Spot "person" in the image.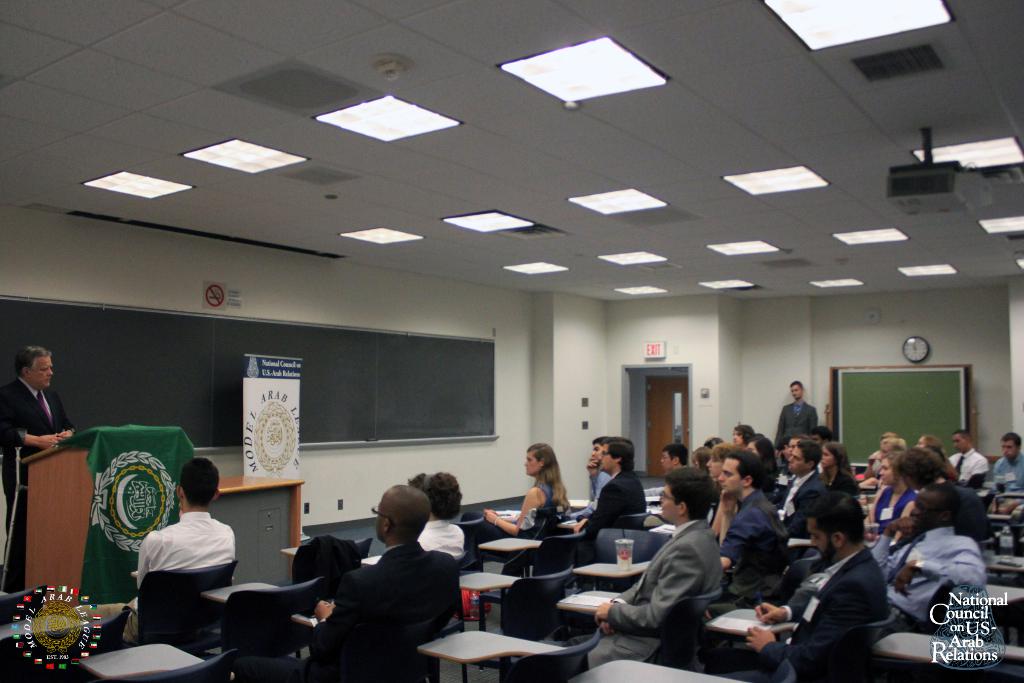
"person" found at 589,441,645,532.
